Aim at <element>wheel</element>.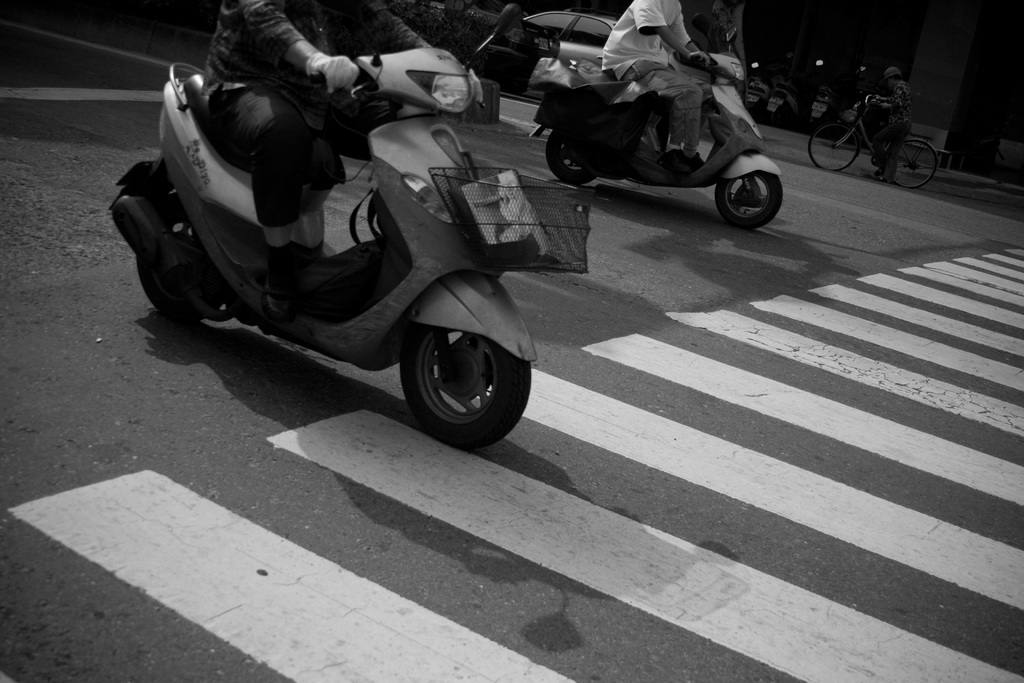
Aimed at rect(715, 167, 779, 233).
